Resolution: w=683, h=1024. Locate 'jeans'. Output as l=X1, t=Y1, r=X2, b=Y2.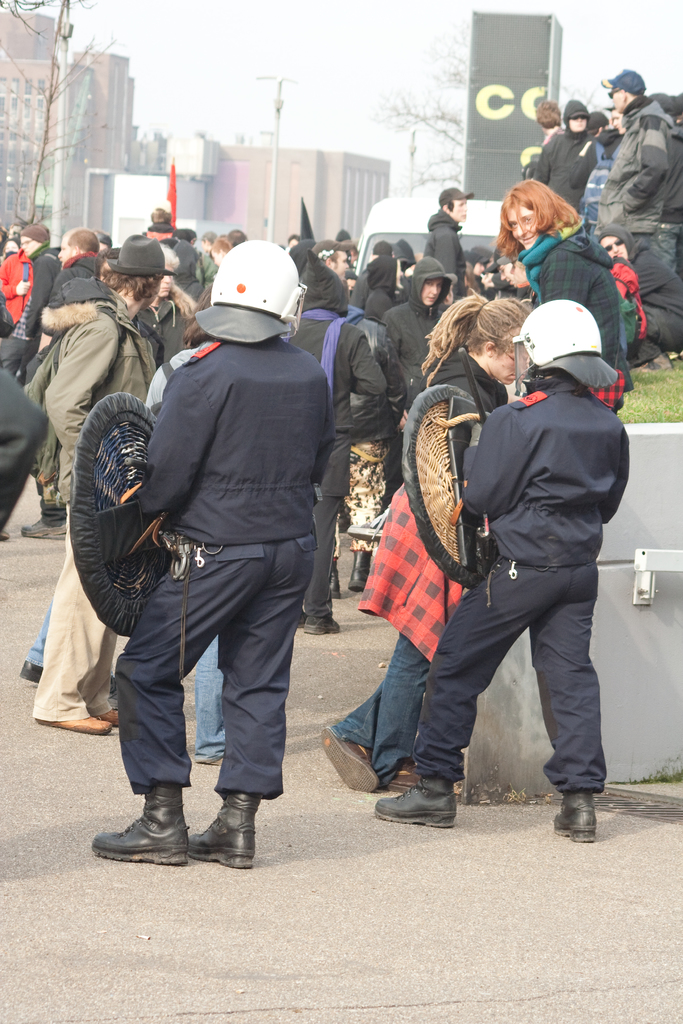
l=325, t=623, r=436, b=782.
